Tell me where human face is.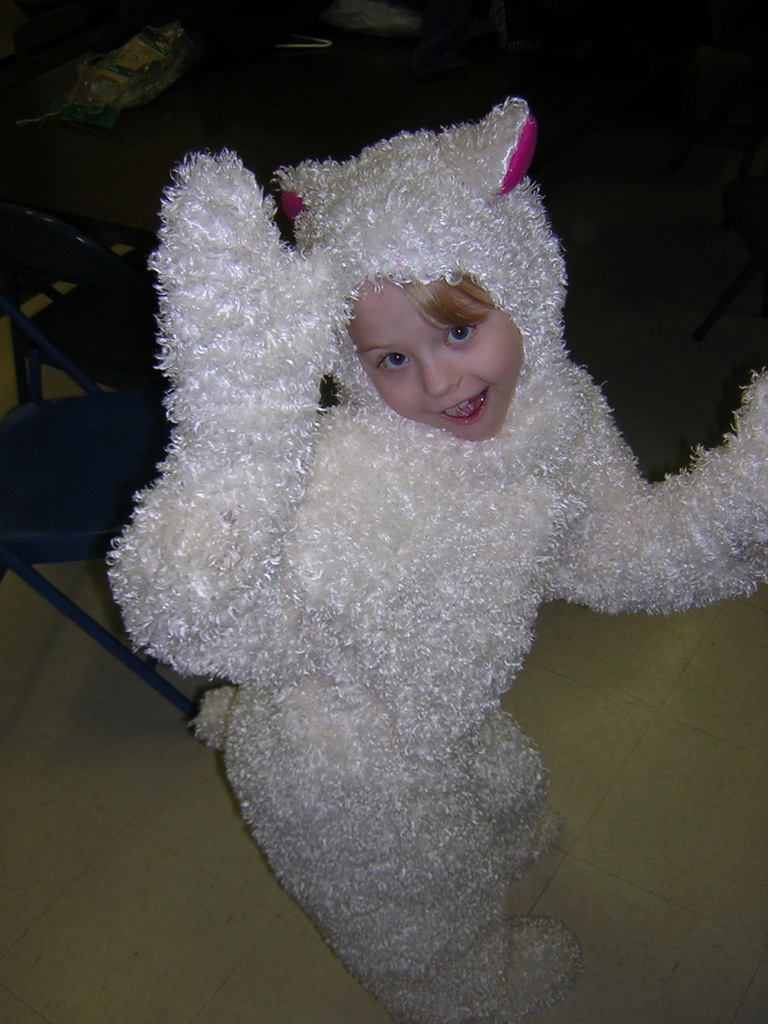
human face is at bbox=[350, 280, 530, 442].
